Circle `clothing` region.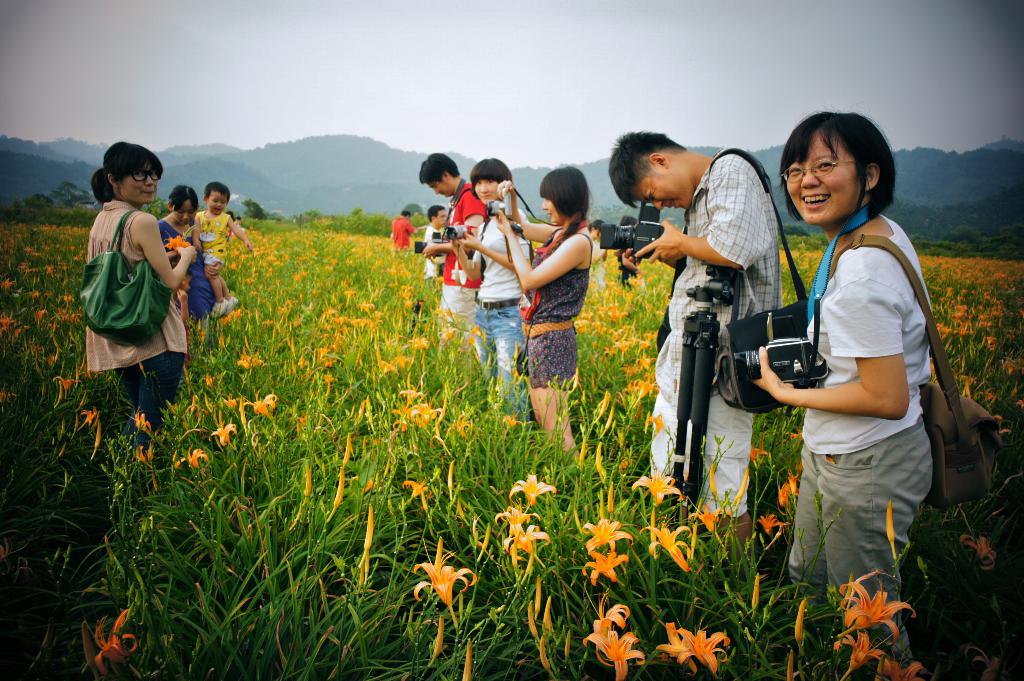
Region: <box>154,219,220,343</box>.
